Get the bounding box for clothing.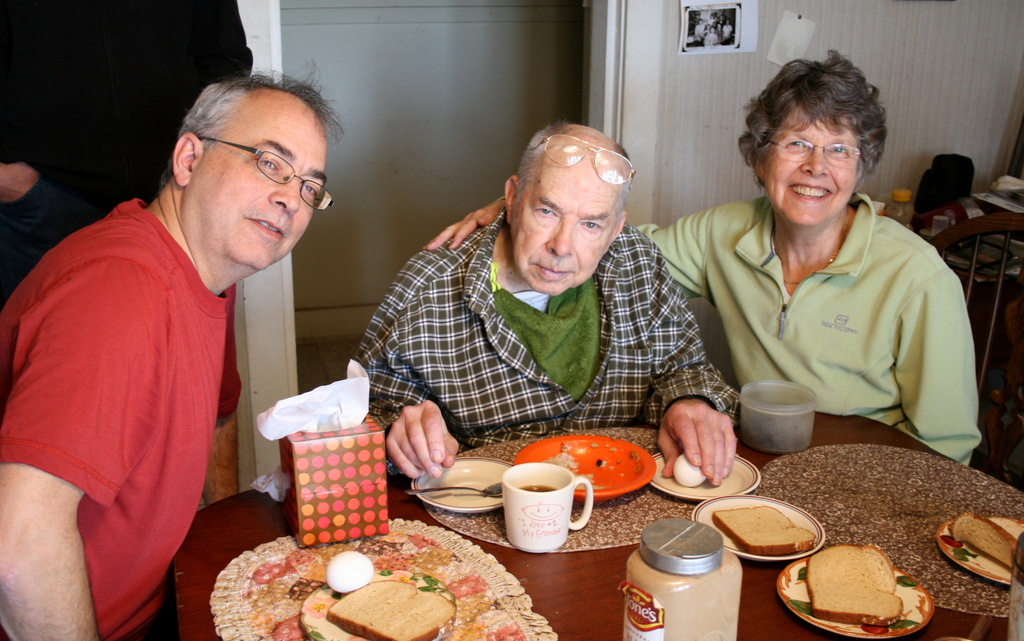
l=354, t=204, r=735, b=482.
